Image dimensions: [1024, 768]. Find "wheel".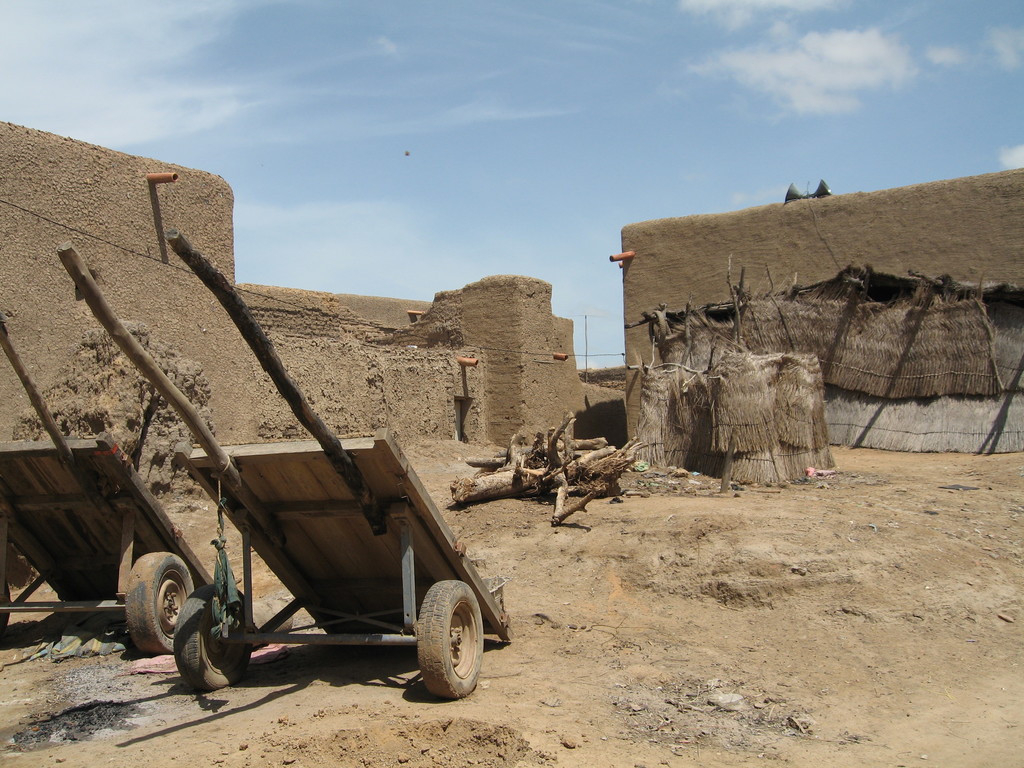
<region>173, 580, 262, 688</region>.
